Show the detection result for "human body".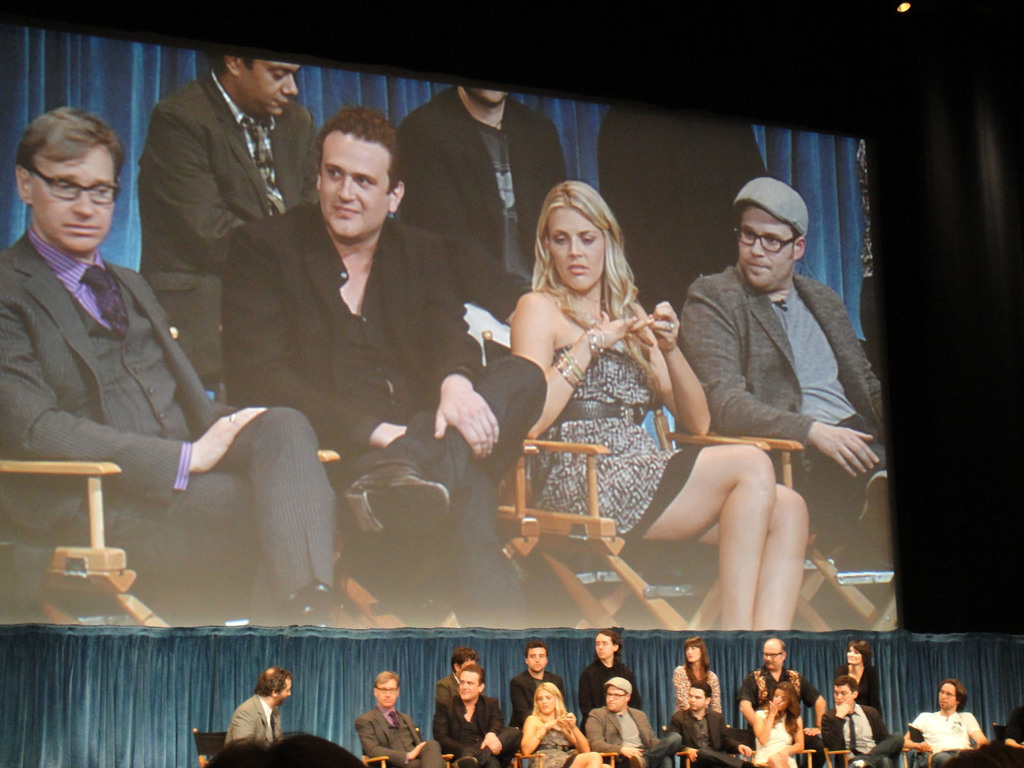
locate(0, 230, 338, 641).
